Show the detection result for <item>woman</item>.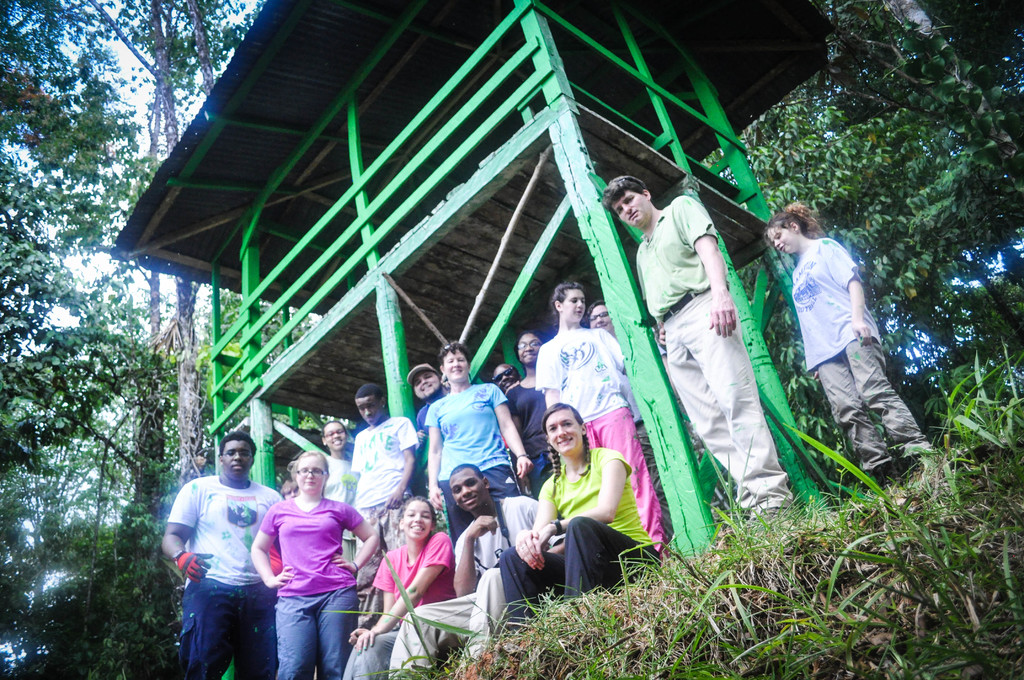
506/329/550/500.
